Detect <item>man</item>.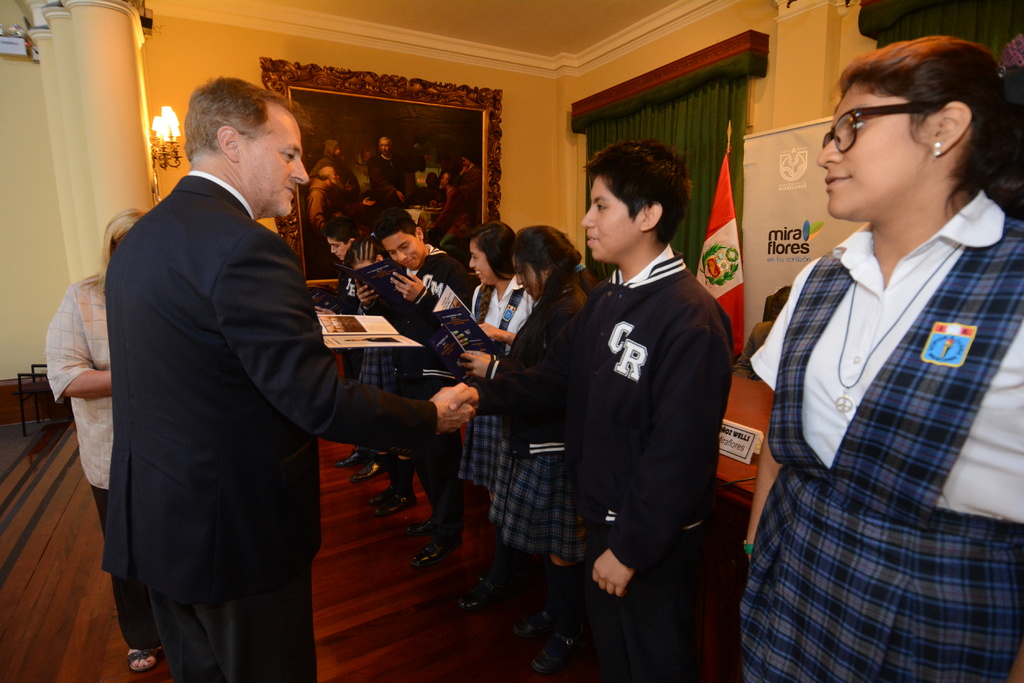
Detected at left=369, top=135, right=409, bottom=214.
